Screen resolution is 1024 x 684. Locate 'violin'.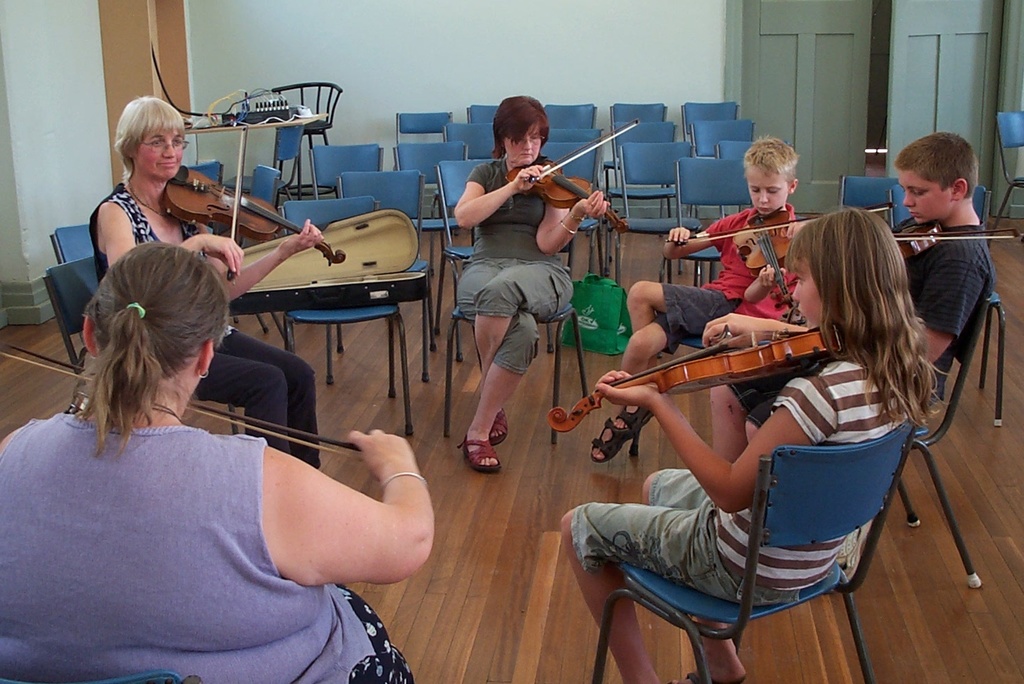
<bbox>165, 122, 350, 284</bbox>.
